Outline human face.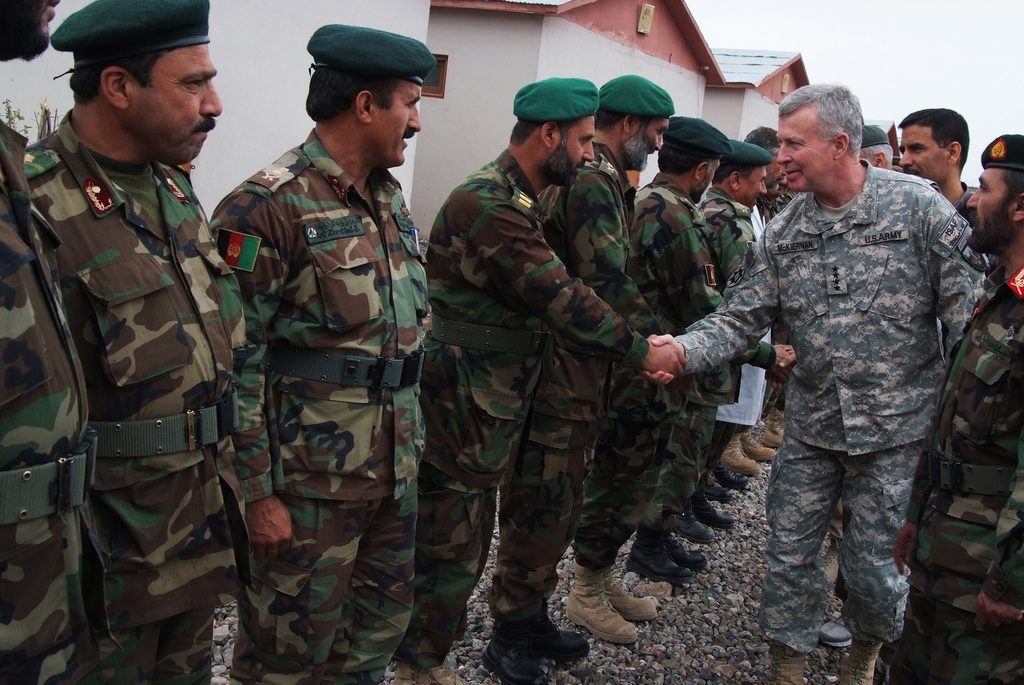
Outline: x1=0 y1=0 x2=60 y2=56.
